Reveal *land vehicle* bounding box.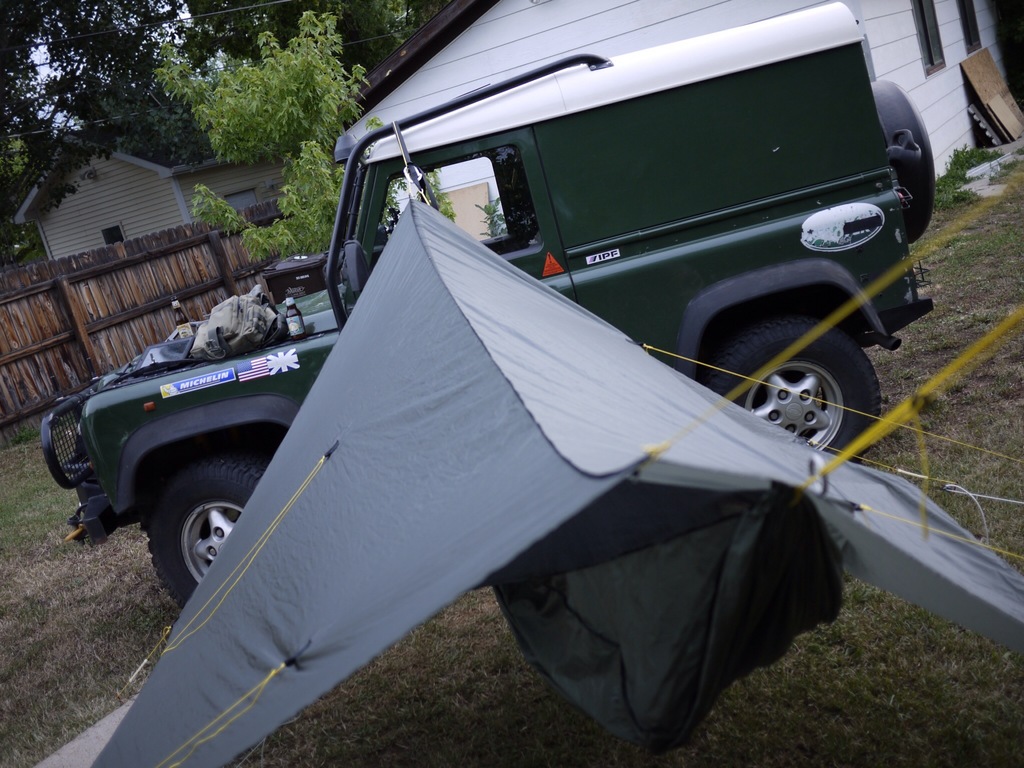
Revealed: <bbox>51, 10, 1000, 739</bbox>.
